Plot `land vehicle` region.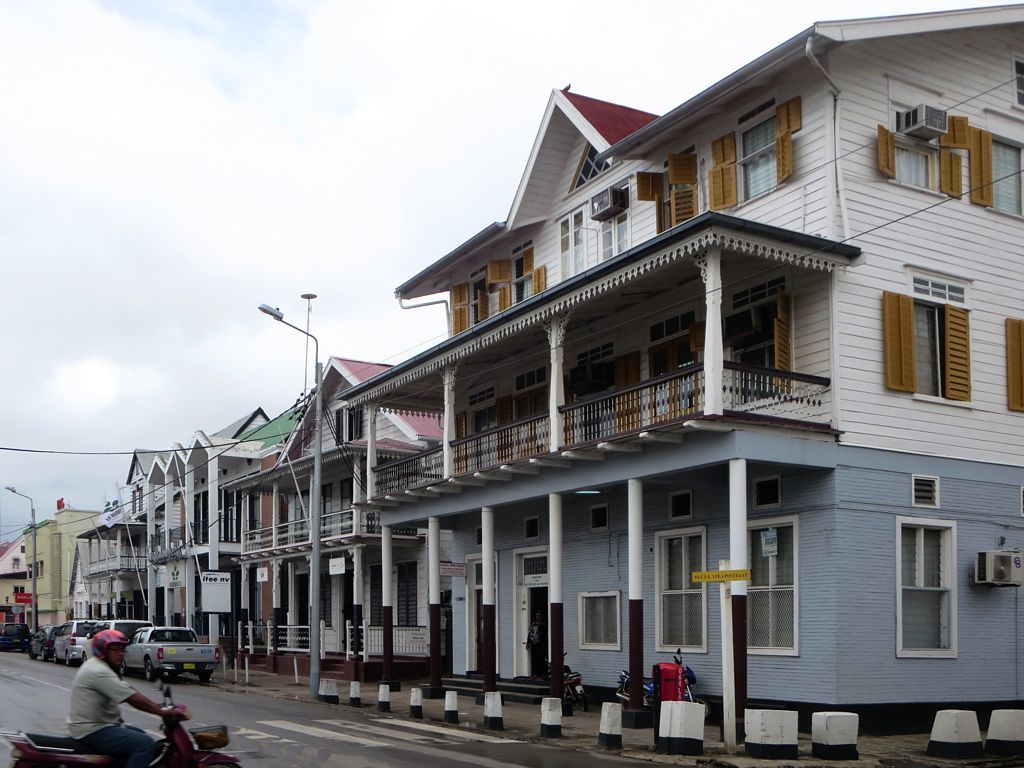
Plotted at 0/620/34/652.
